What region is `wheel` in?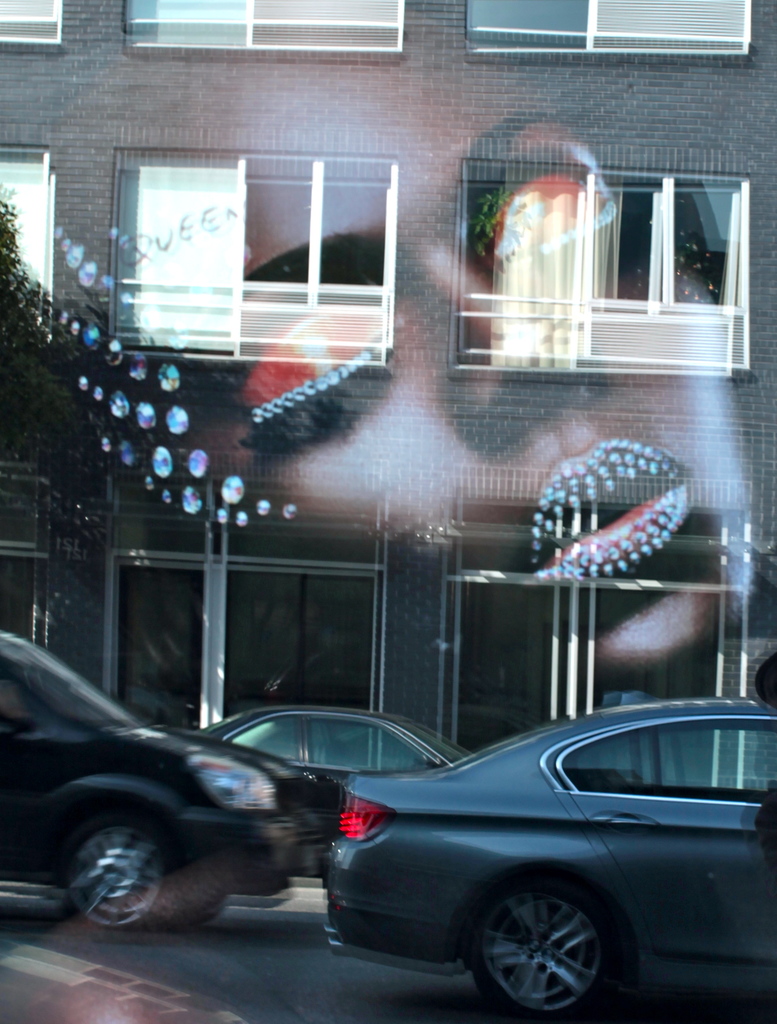
bbox=[56, 803, 176, 933].
